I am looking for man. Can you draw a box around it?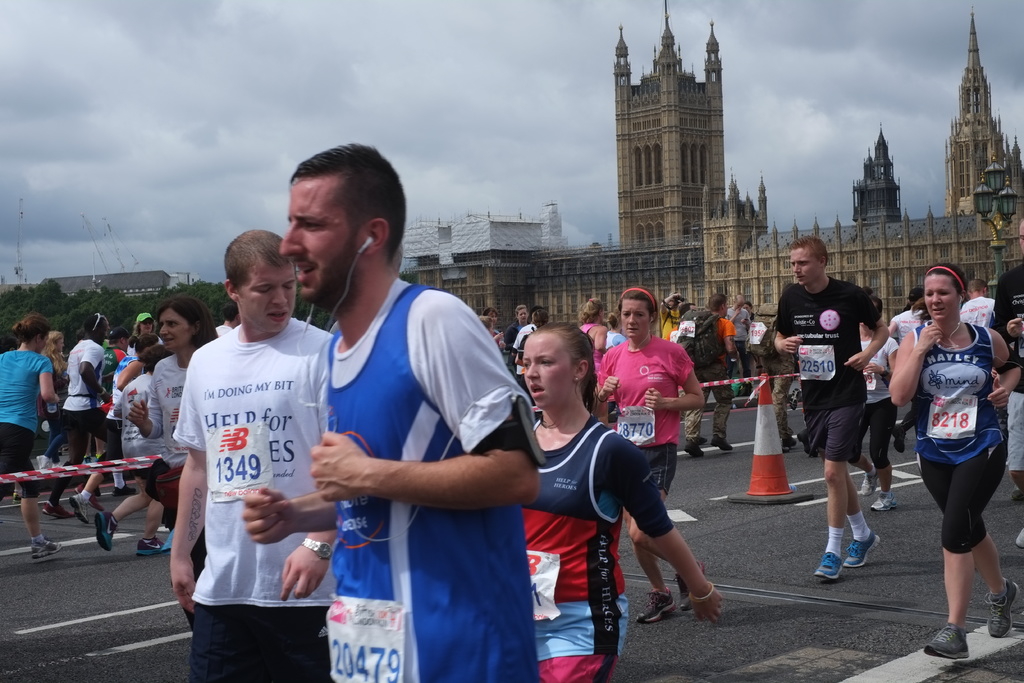
Sure, the bounding box is 687/289/740/460.
